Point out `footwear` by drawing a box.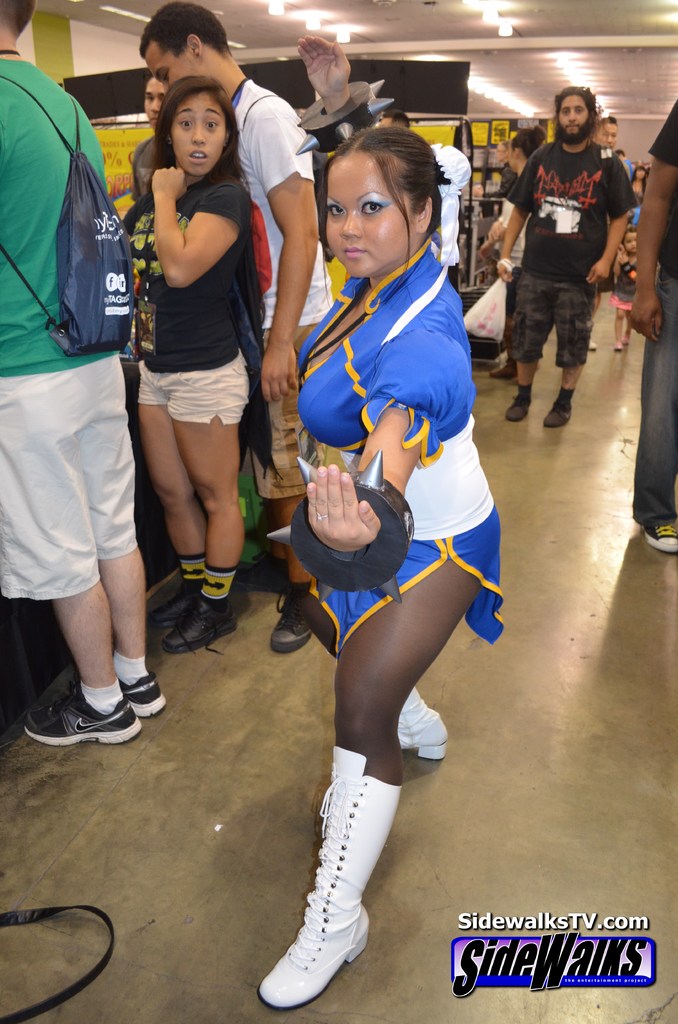
BBox(397, 685, 449, 761).
